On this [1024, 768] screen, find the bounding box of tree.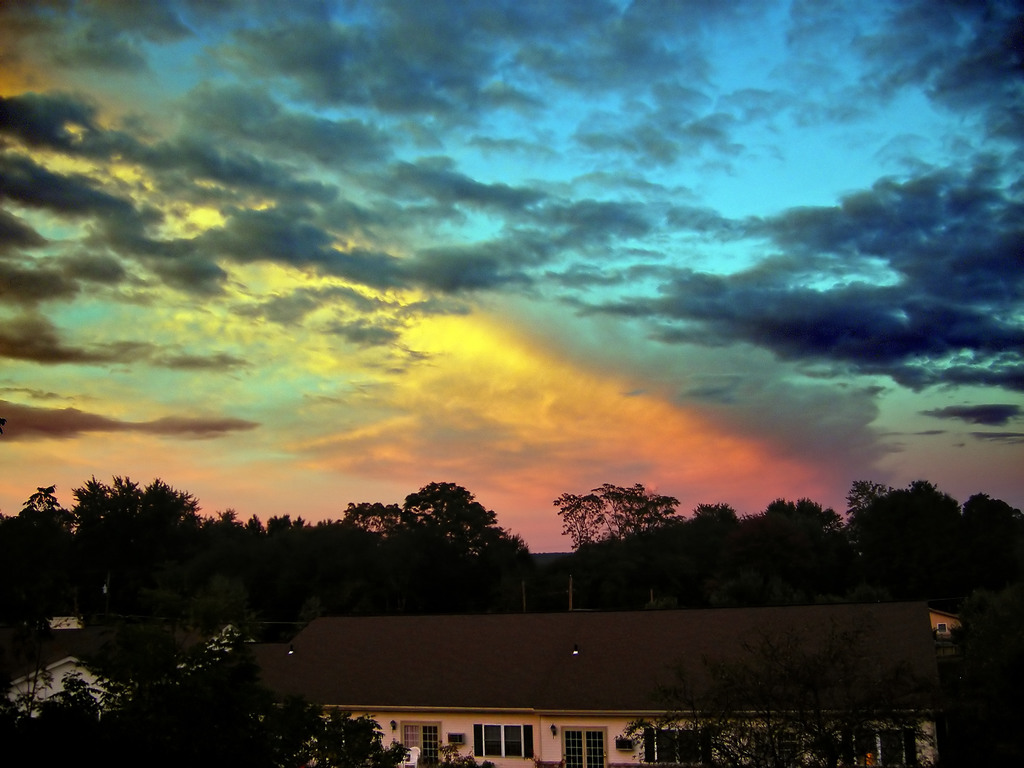
Bounding box: (x1=0, y1=615, x2=426, y2=767).
